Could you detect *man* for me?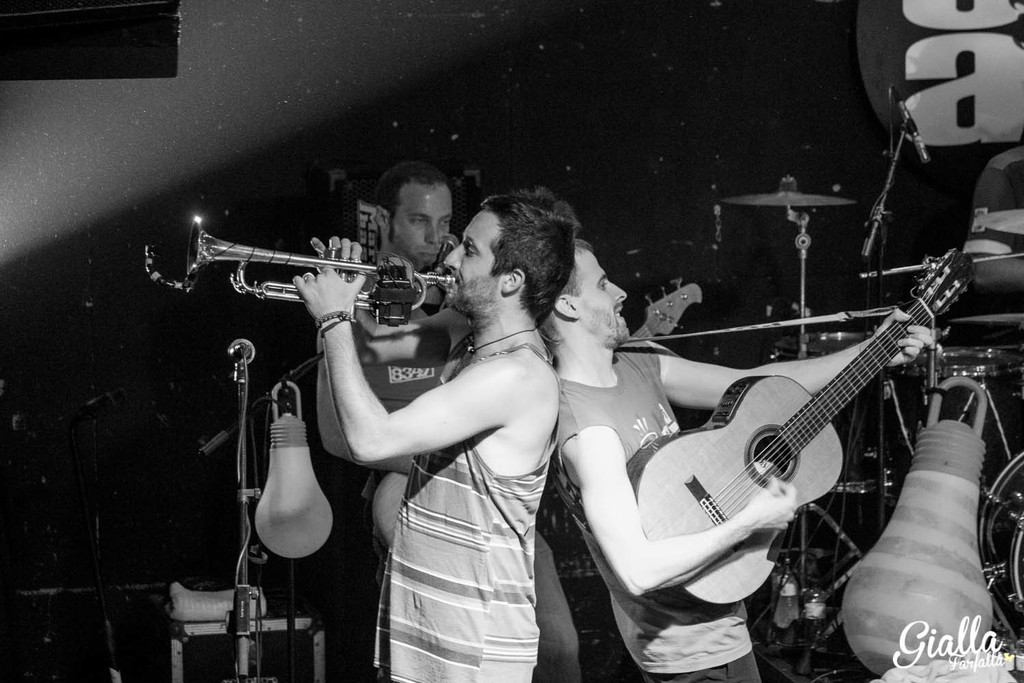
Detection result: [537, 238, 929, 682].
